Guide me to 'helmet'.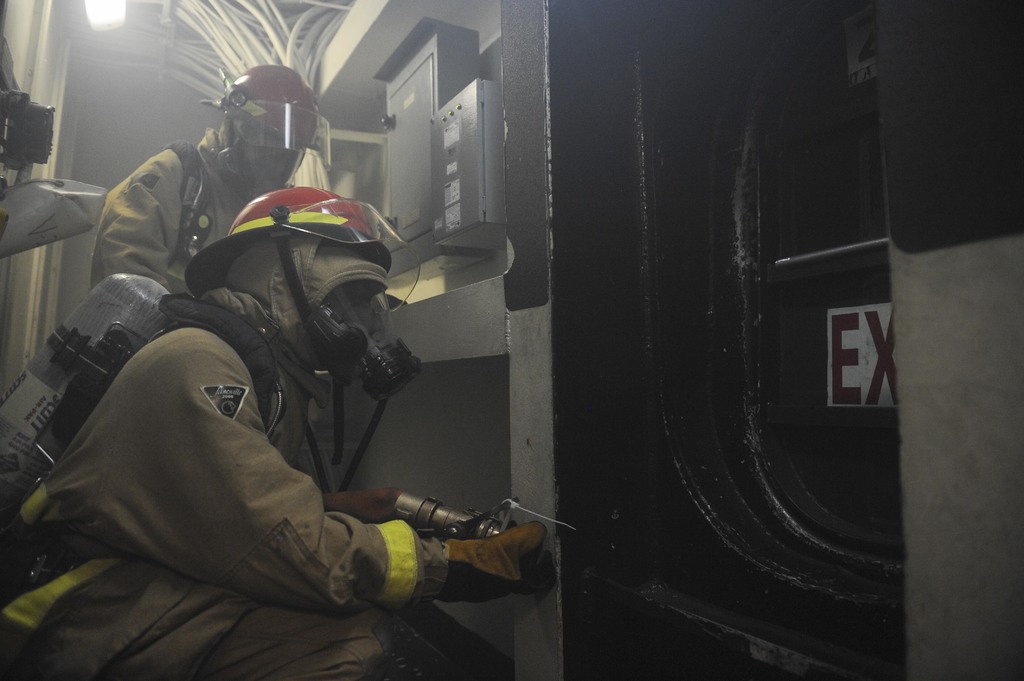
Guidance: 180,192,391,340.
